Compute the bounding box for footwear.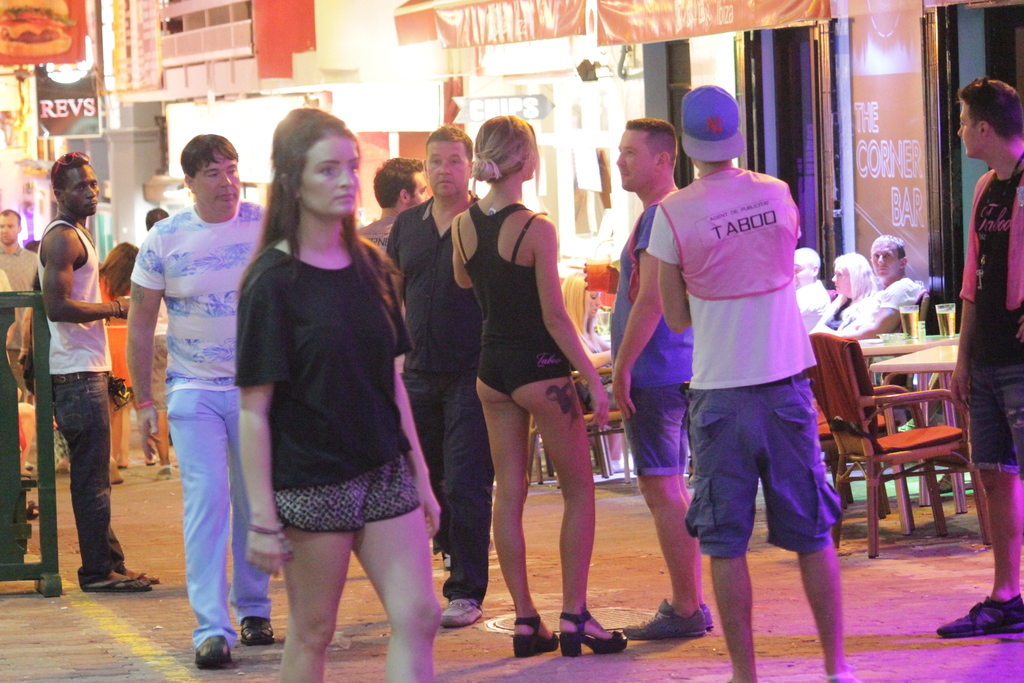
[x1=198, y1=632, x2=232, y2=672].
